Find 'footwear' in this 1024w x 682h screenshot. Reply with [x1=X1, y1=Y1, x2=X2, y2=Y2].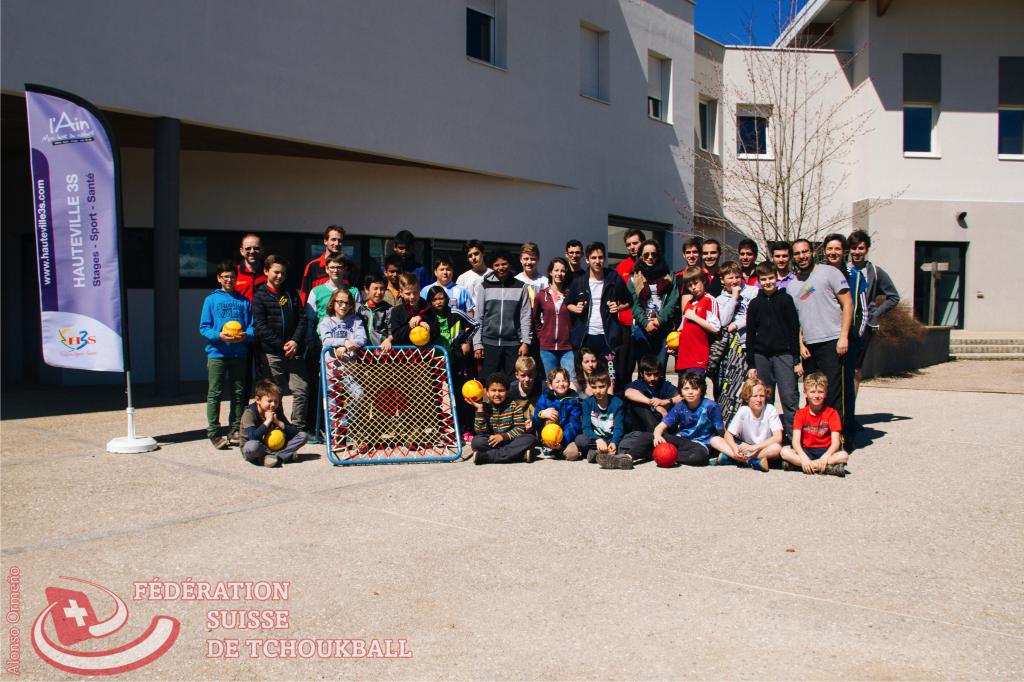
[x1=855, y1=421, x2=863, y2=433].
